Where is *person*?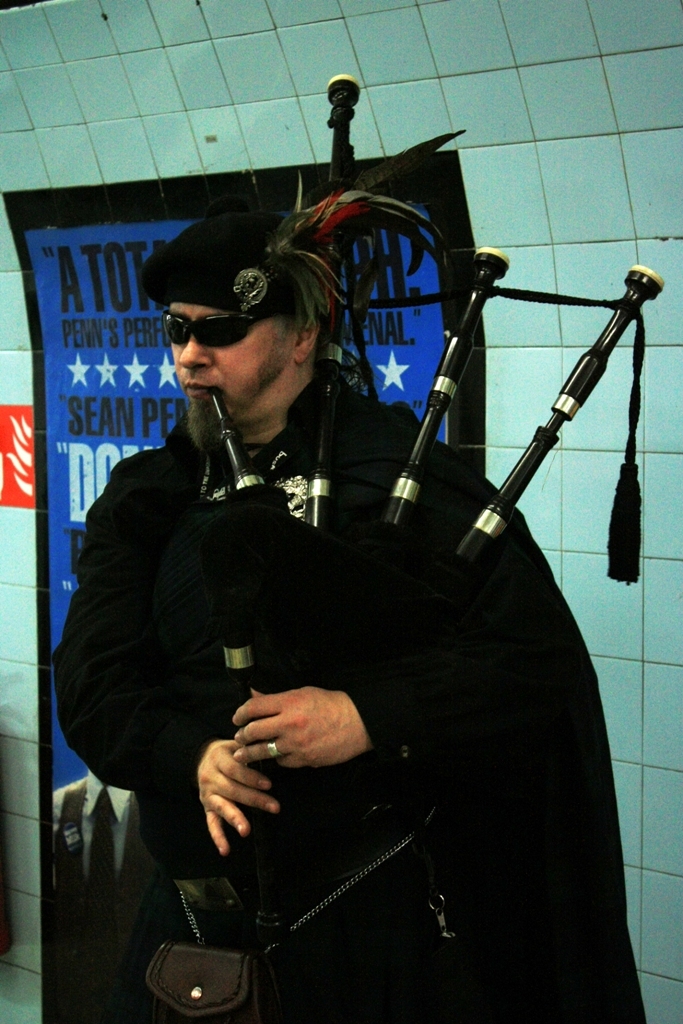
[127,155,583,1002].
